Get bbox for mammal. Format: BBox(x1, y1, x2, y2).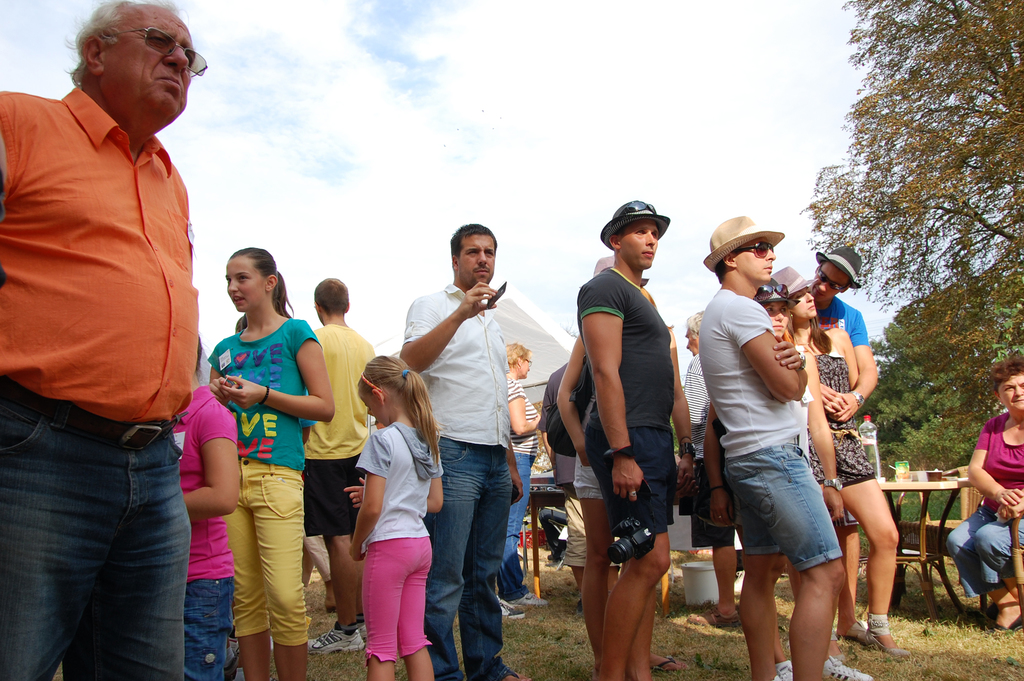
BBox(703, 275, 846, 675).
